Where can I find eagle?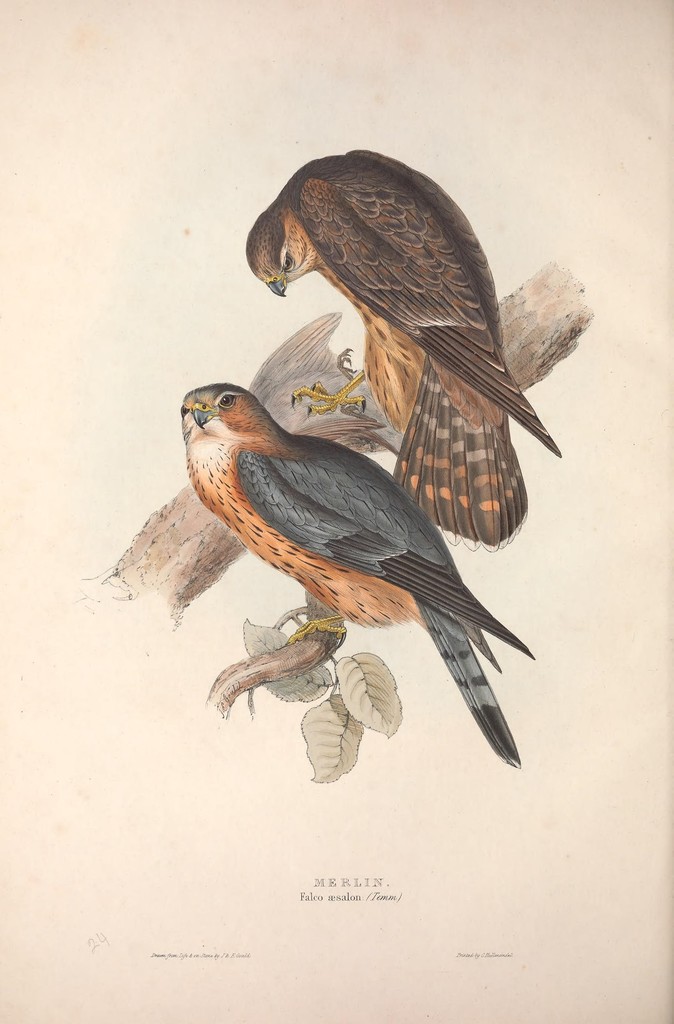
You can find it at 172 381 539 769.
